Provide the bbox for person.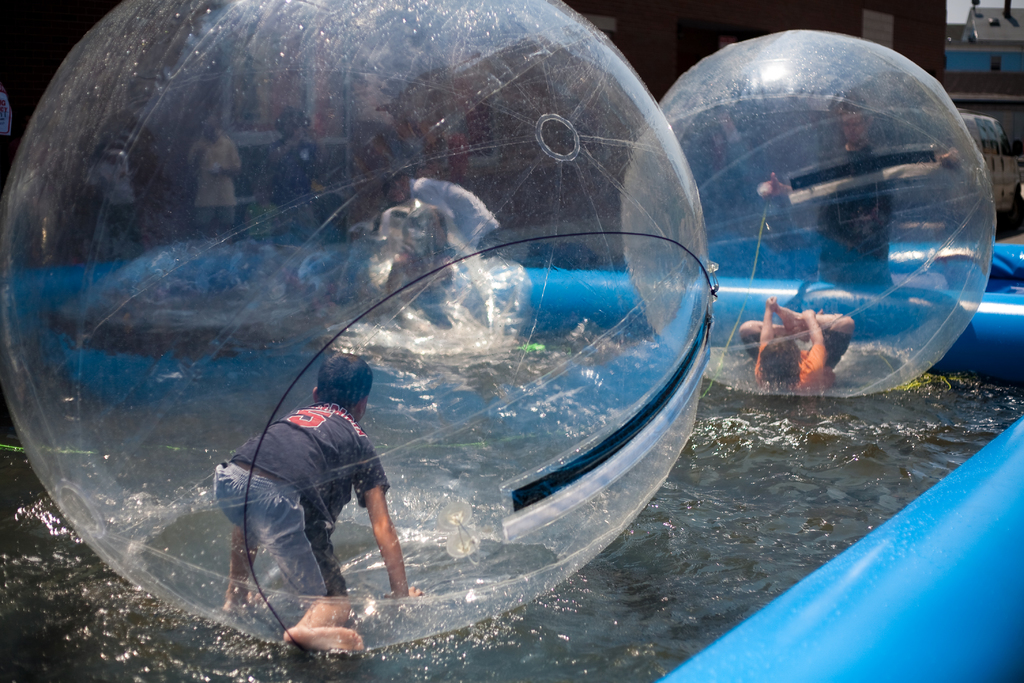
select_region(257, 107, 324, 242).
